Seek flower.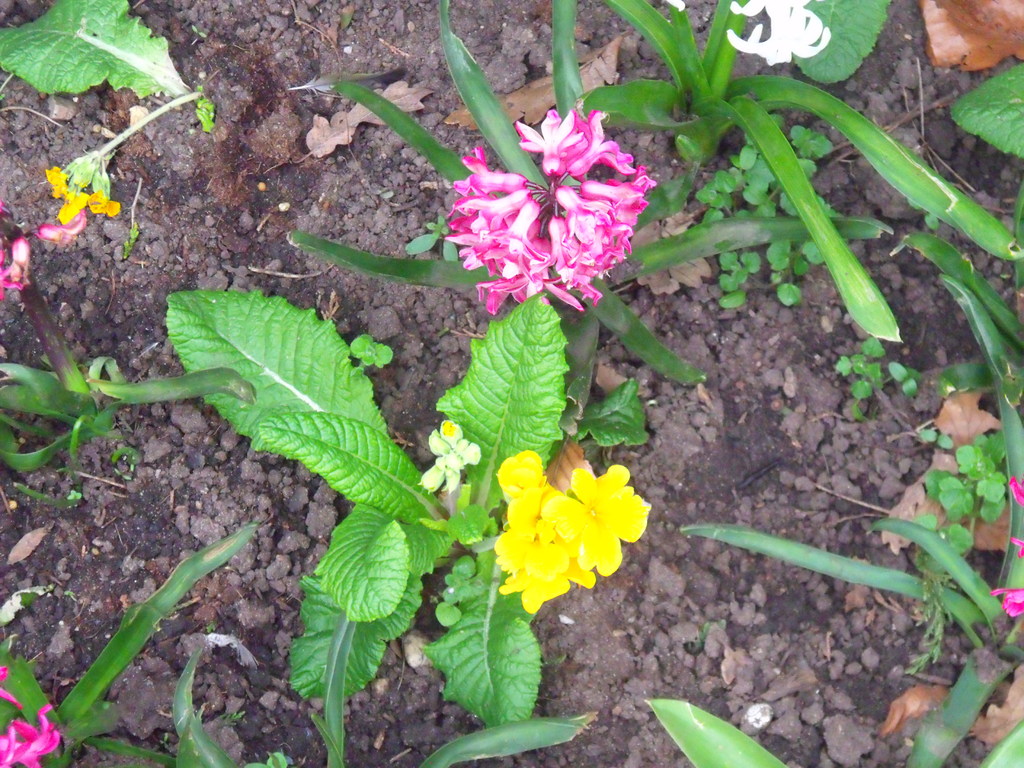
select_region(988, 582, 1023, 620).
